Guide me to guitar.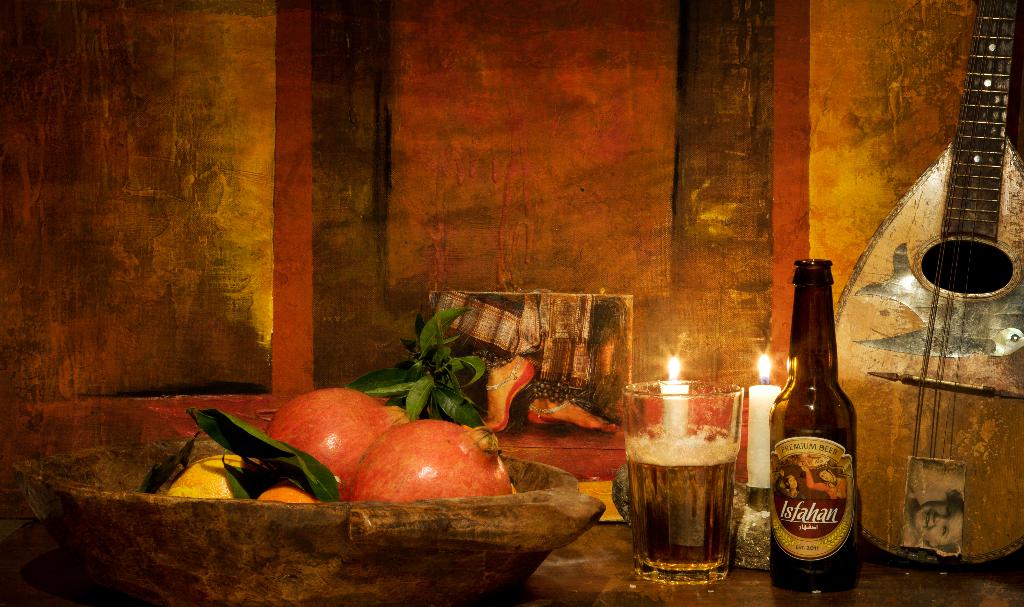
Guidance: Rect(845, 68, 1018, 526).
